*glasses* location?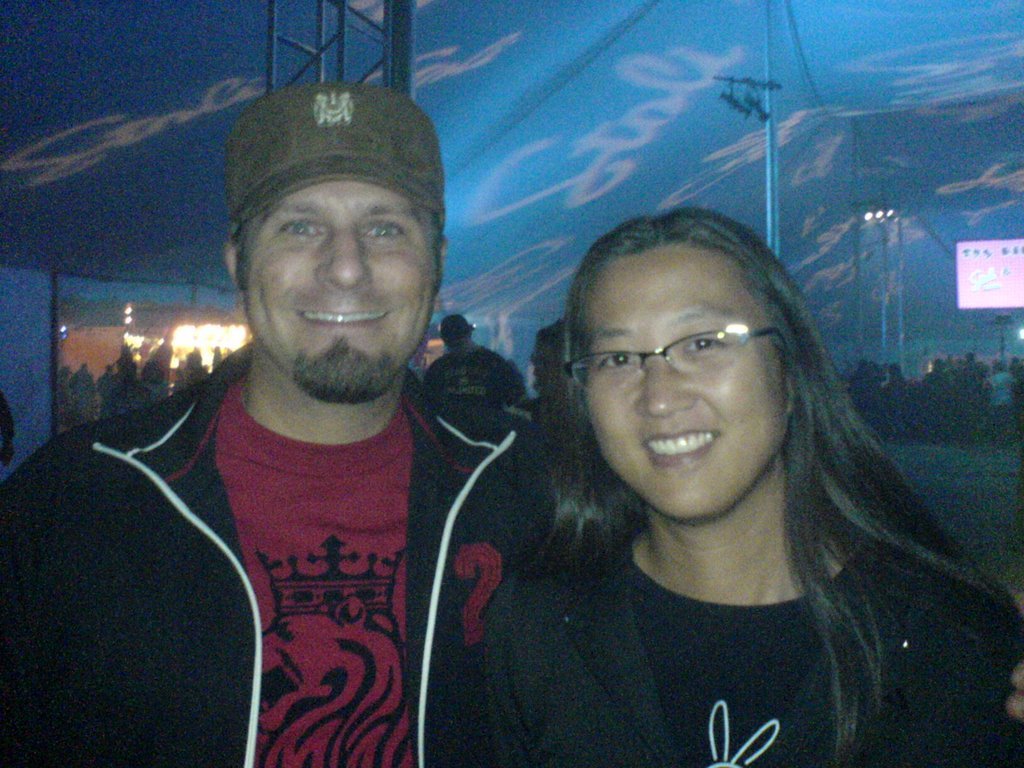
l=565, t=318, r=797, b=391
